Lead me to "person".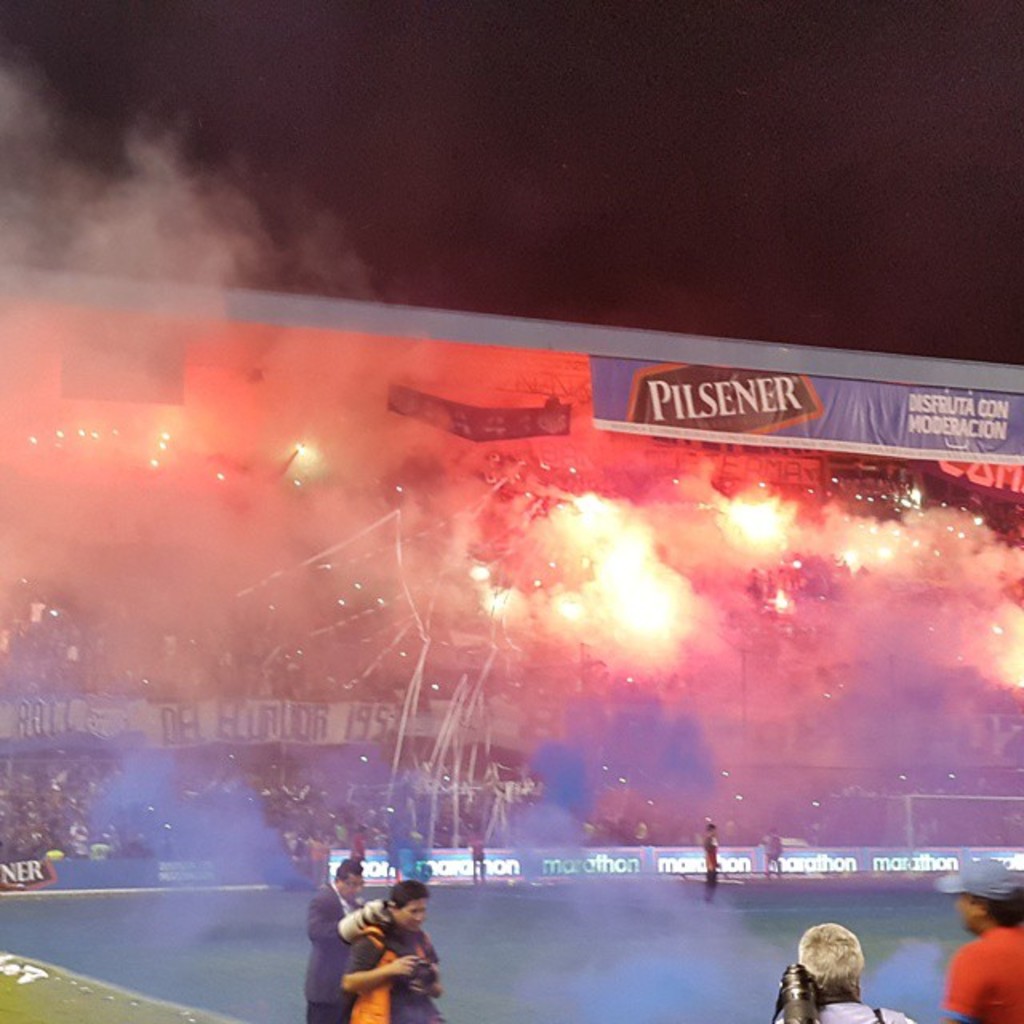
Lead to <region>301, 850, 392, 1021</region>.
